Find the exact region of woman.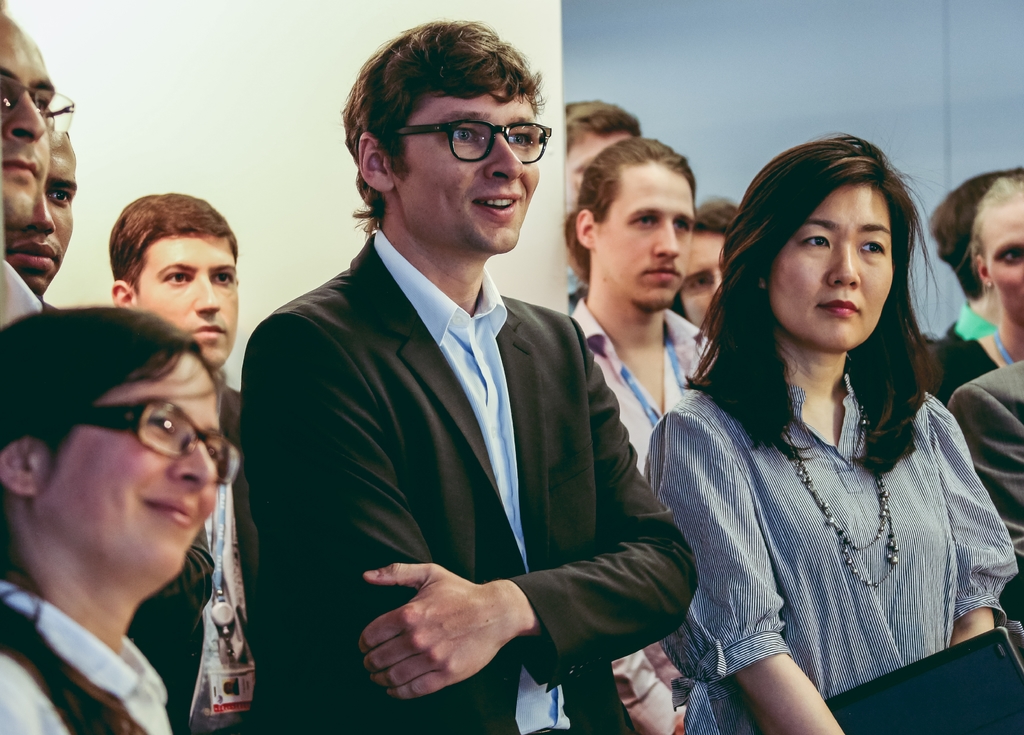
Exact region: region(0, 304, 228, 734).
